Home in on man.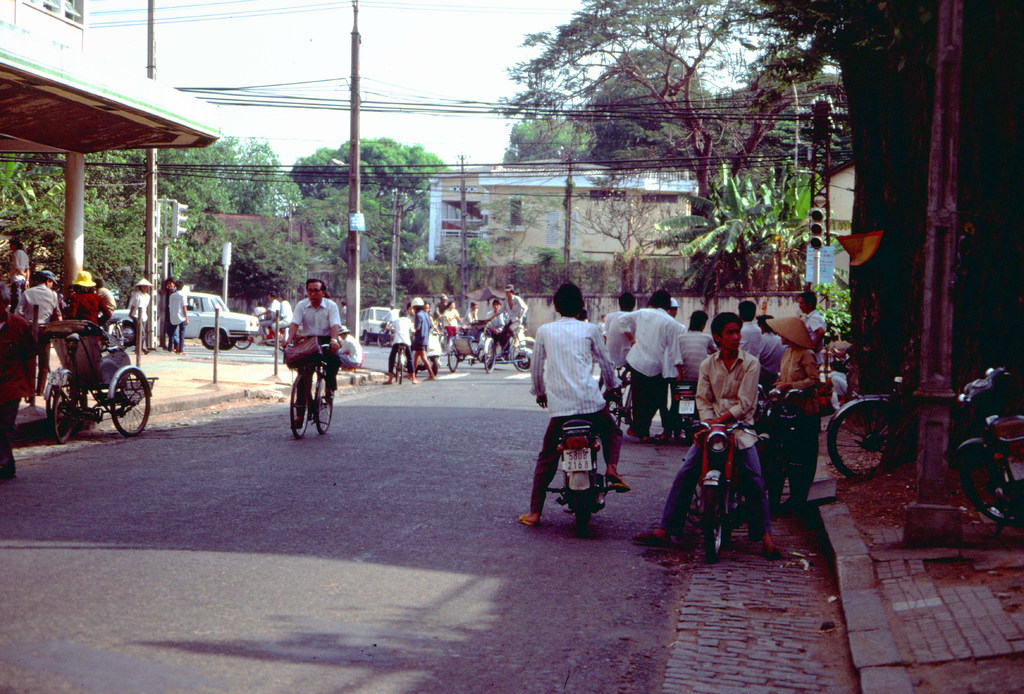
Homed in at (168,281,191,351).
